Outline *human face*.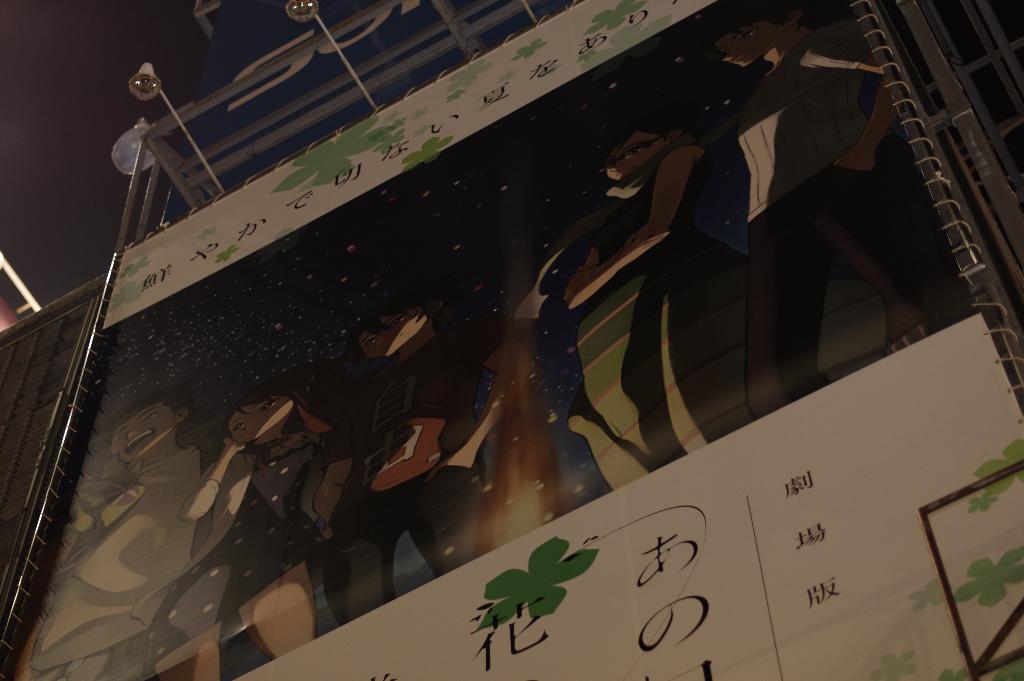
Outline: locate(111, 398, 174, 464).
